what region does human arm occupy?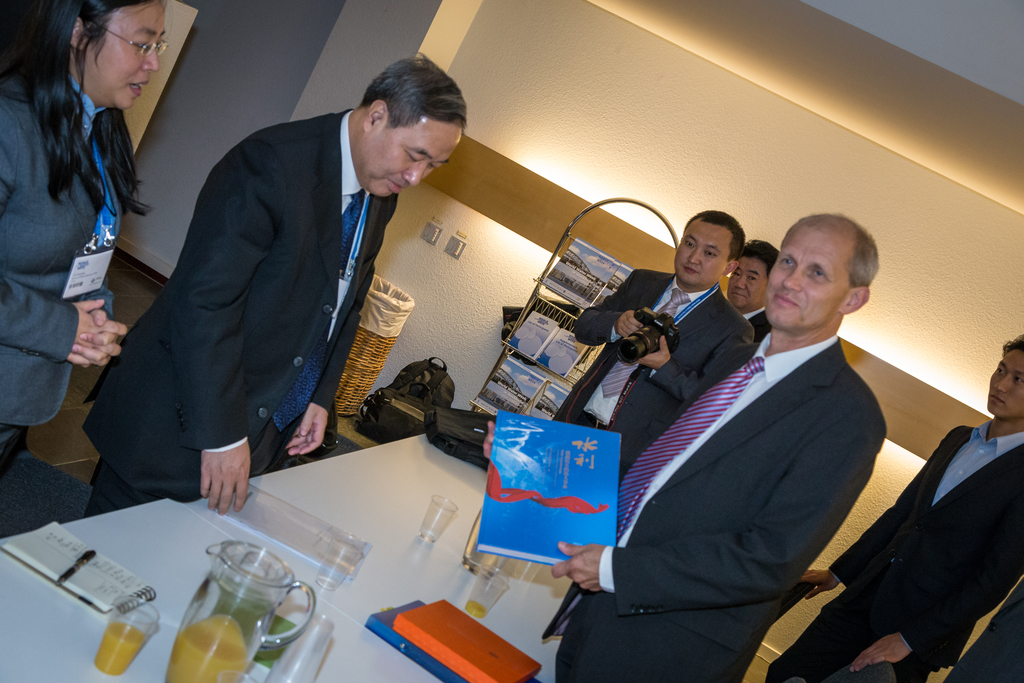
bbox=(173, 150, 274, 520).
